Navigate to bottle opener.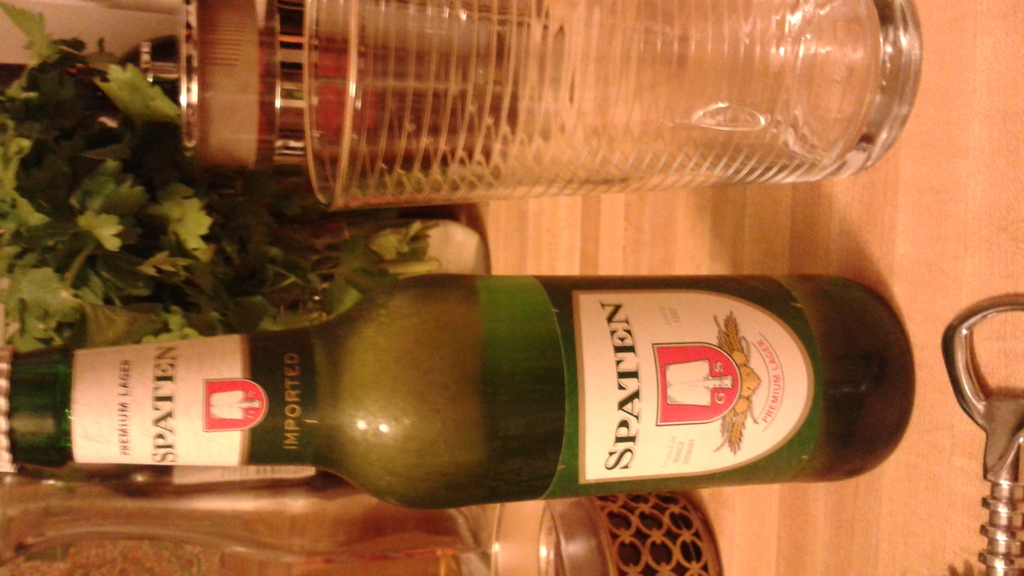
Navigation target: 938 297 1023 575.
